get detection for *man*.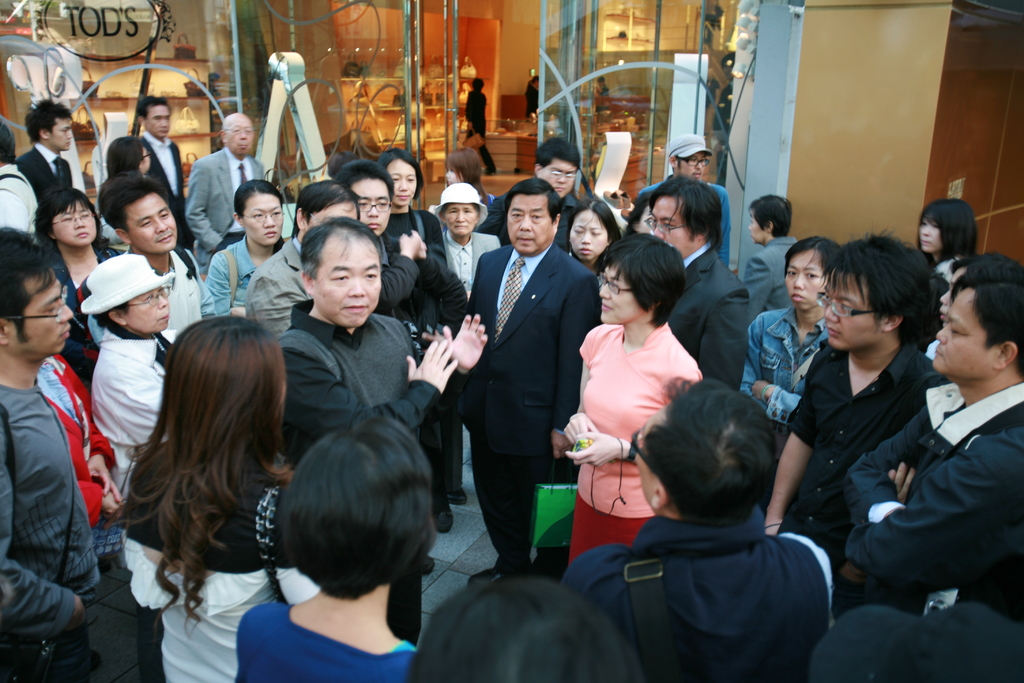
Detection: 480,135,581,257.
